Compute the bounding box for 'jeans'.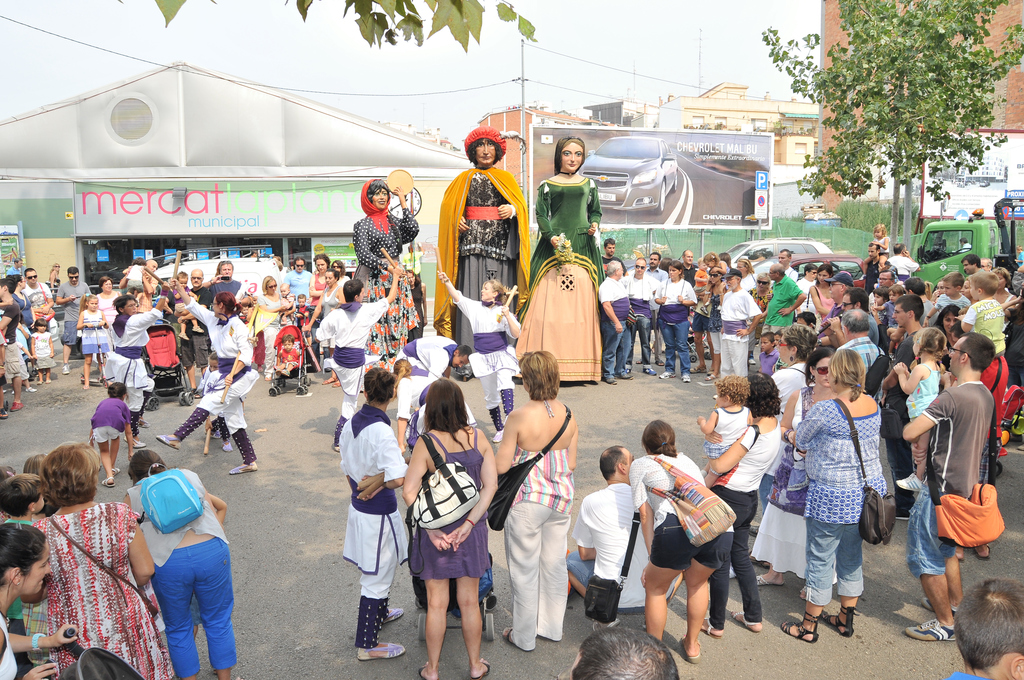
<box>632,314,652,366</box>.
